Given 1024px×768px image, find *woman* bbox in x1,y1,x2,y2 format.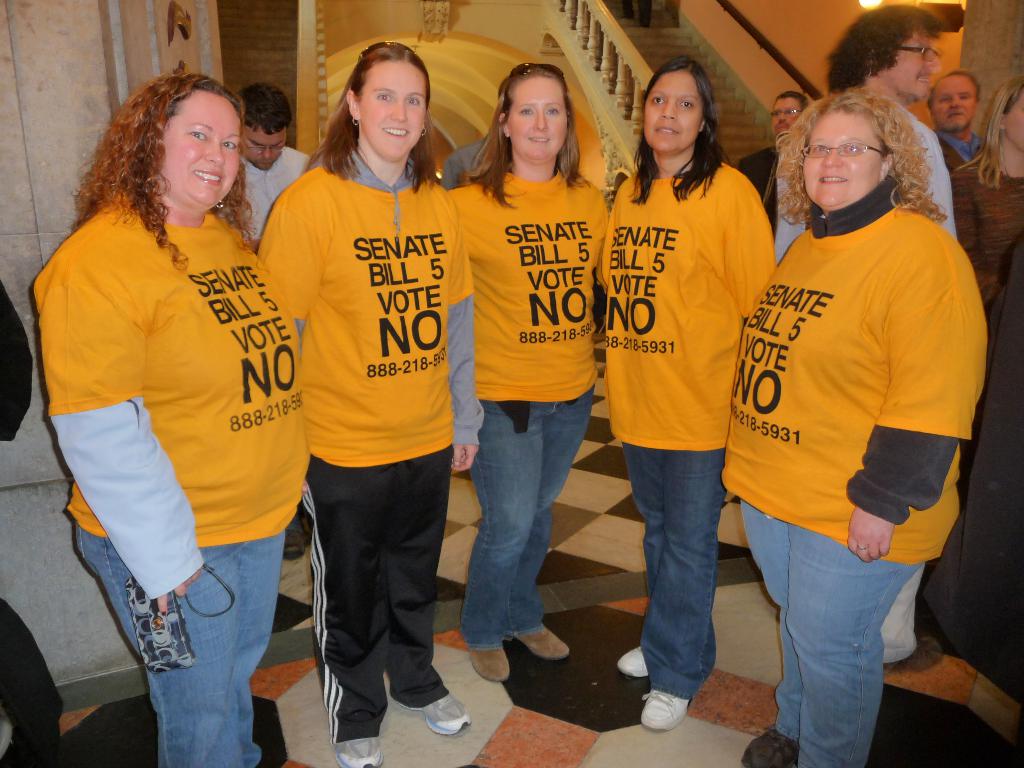
604,56,774,730.
